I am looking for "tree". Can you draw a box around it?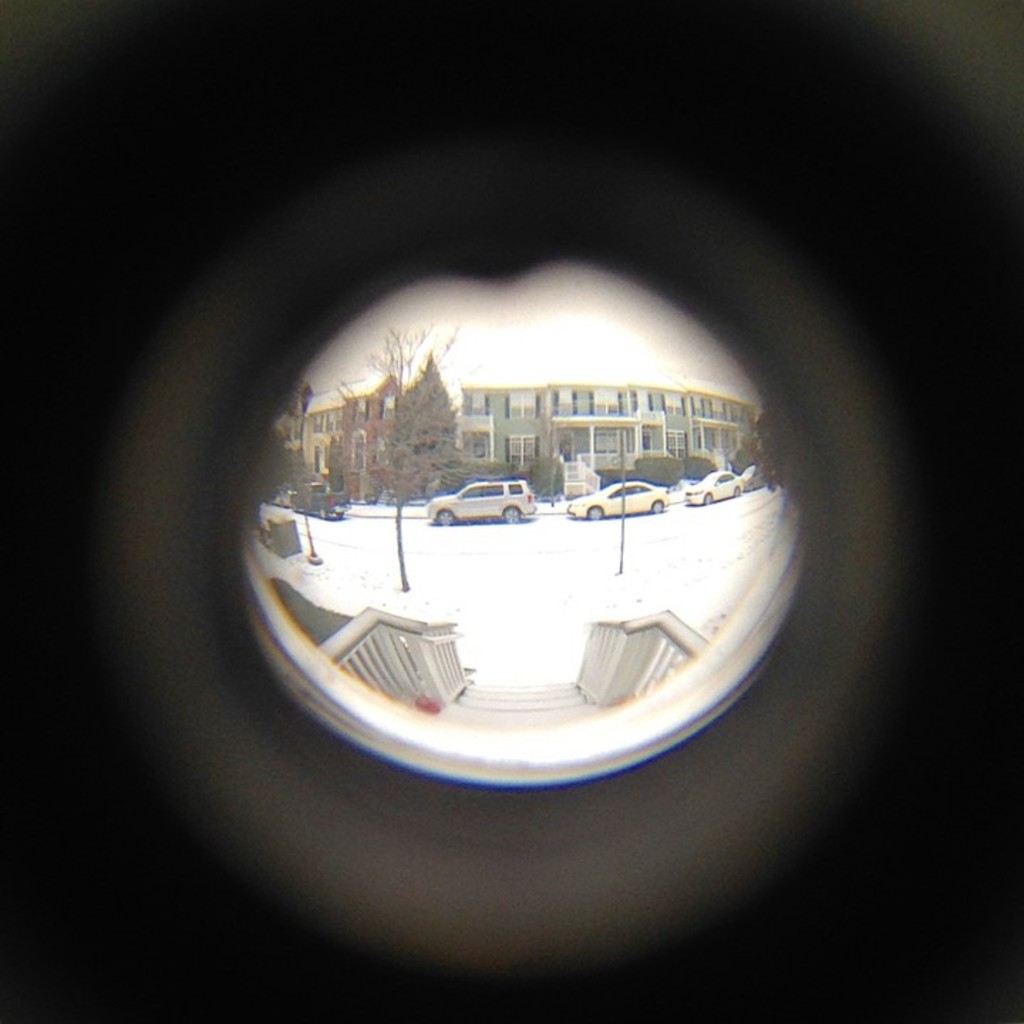
Sure, the bounding box is pyautogui.locateOnScreen(629, 455, 683, 489).
